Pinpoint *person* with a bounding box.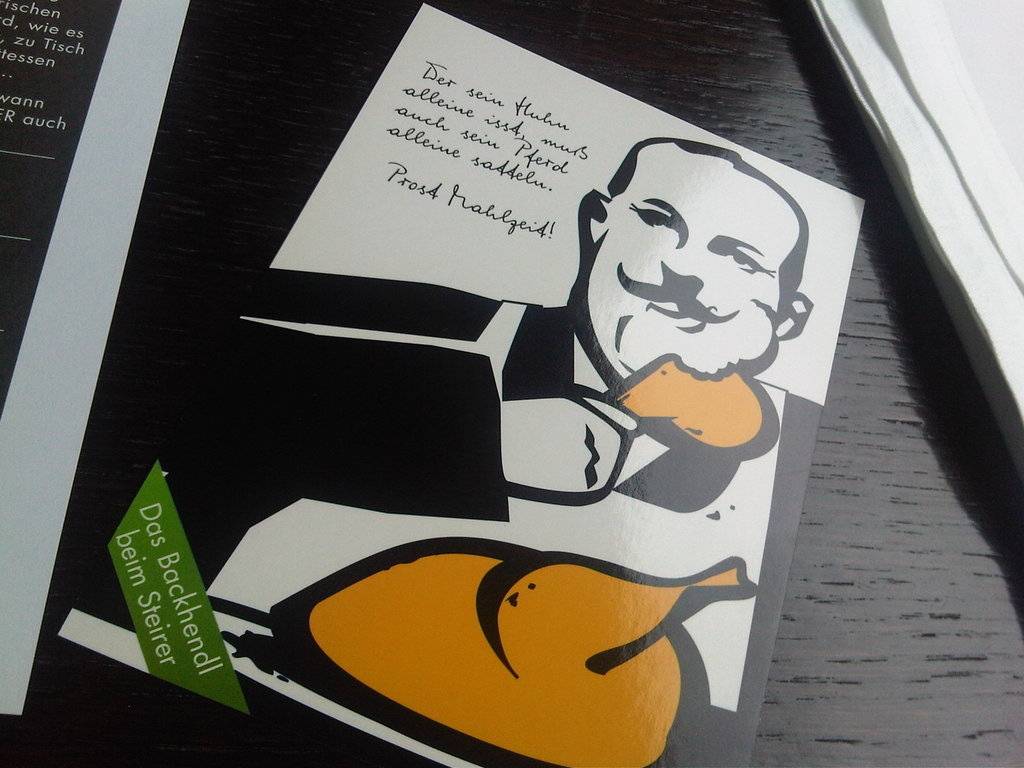
(x1=202, y1=86, x2=819, y2=732).
